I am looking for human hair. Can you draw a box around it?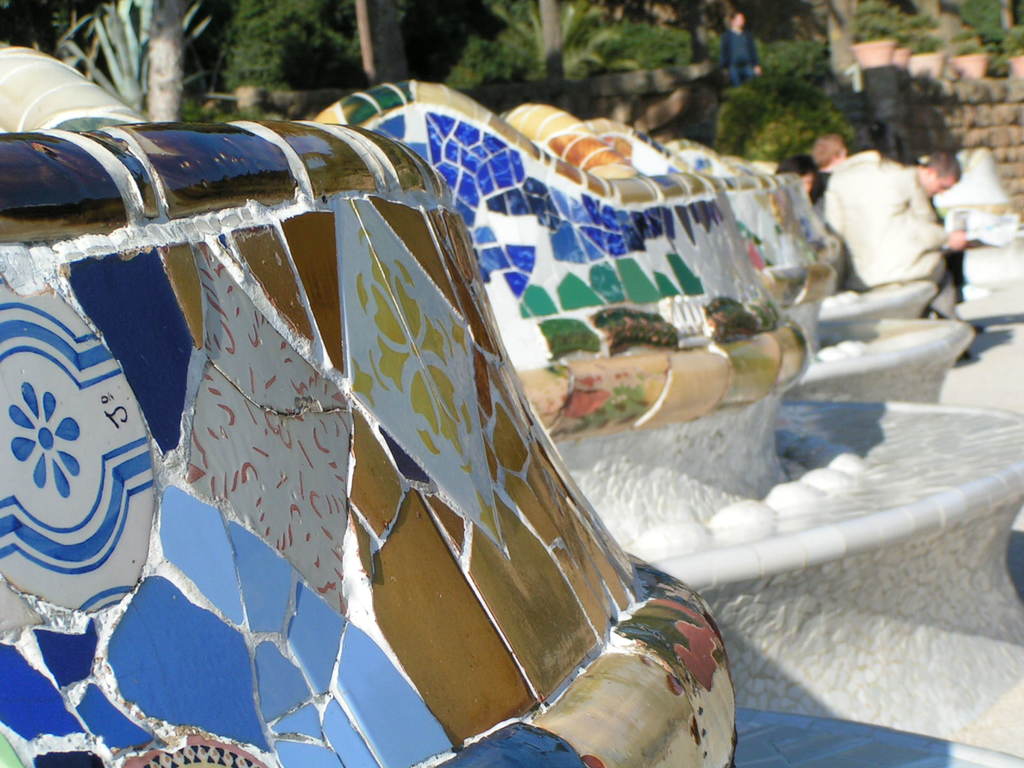
Sure, the bounding box is locate(726, 6, 740, 26).
